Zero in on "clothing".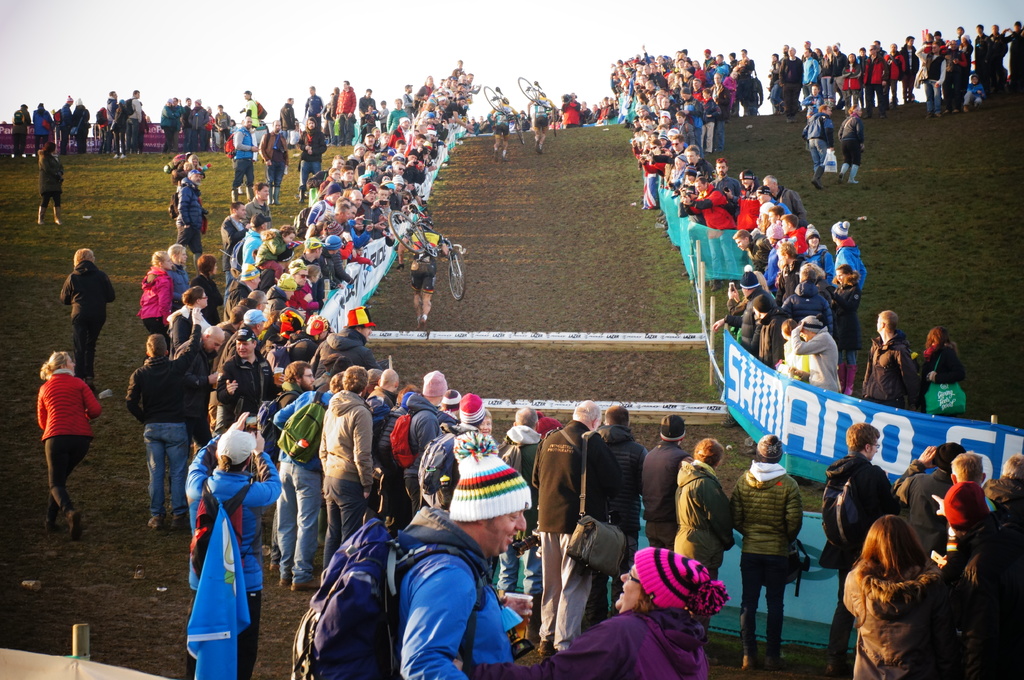
Zeroed in: box(845, 563, 938, 677).
